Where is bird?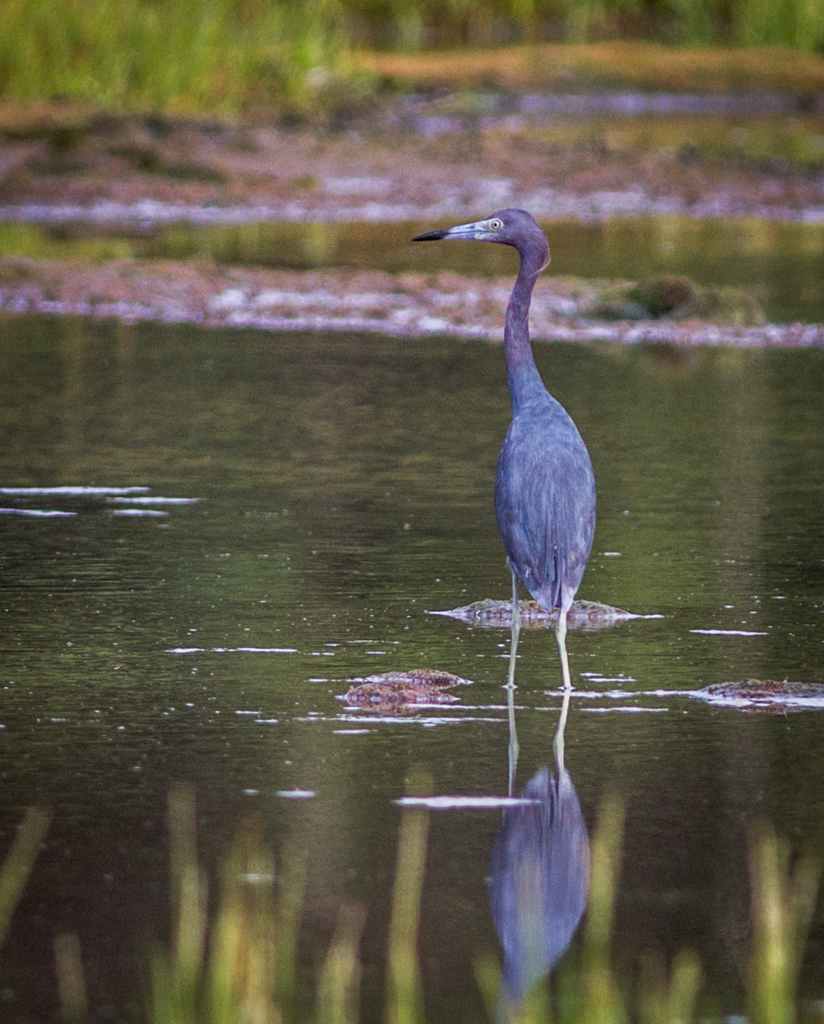
413:194:625:728.
